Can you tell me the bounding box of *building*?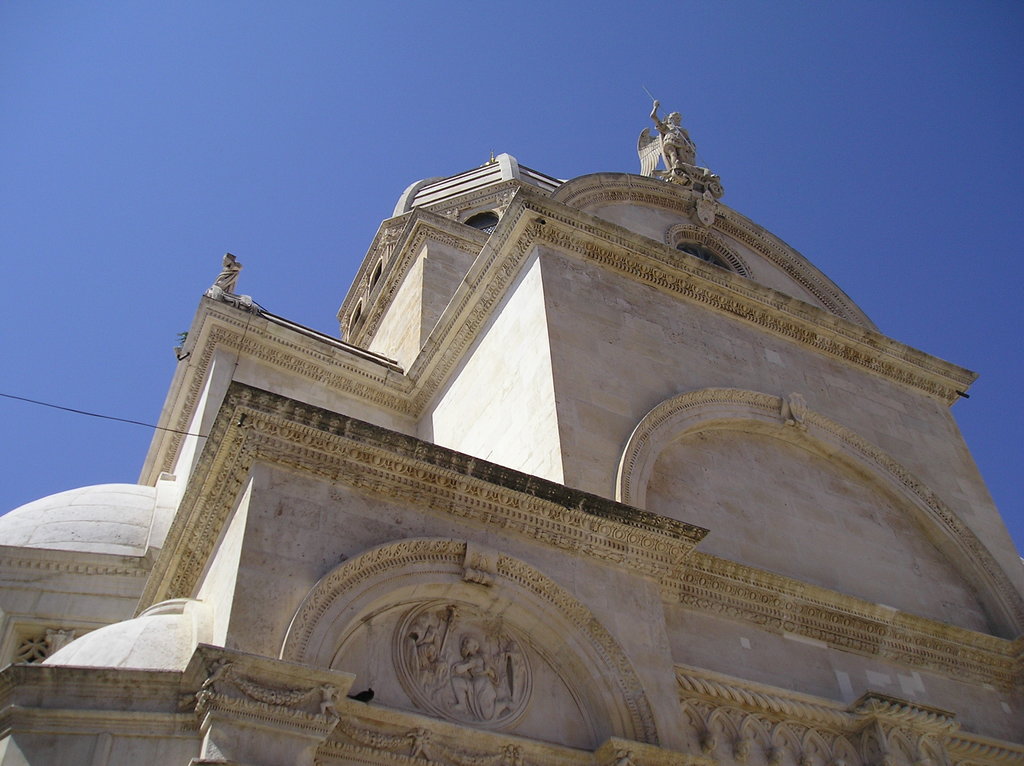
0/87/1023/765.
